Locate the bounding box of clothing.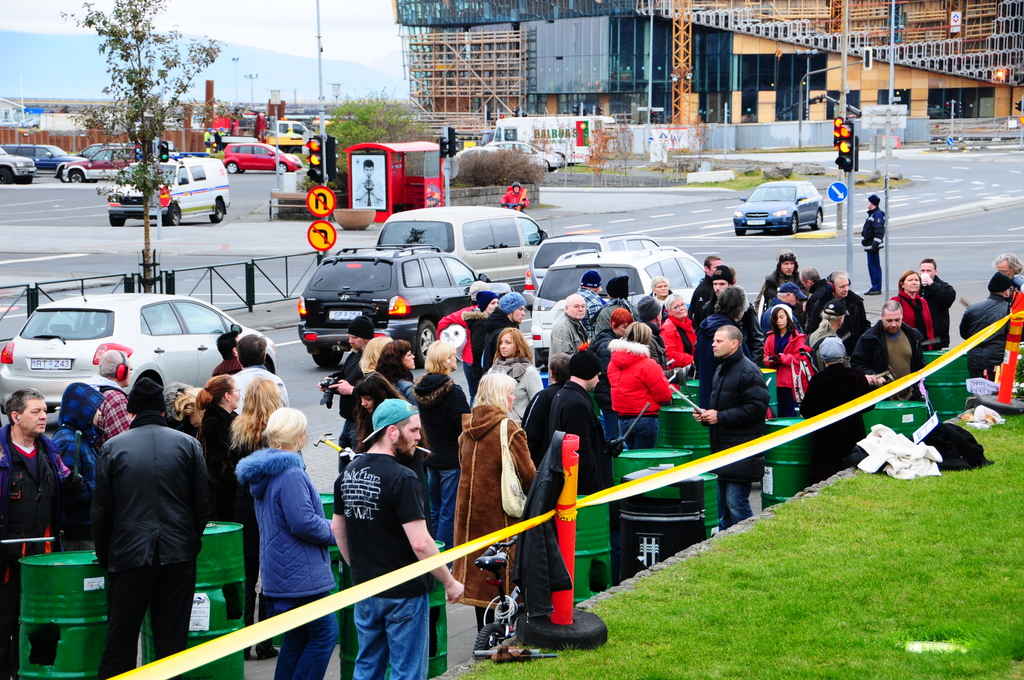
Bounding box: l=44, t=378, r=95, b=493.
